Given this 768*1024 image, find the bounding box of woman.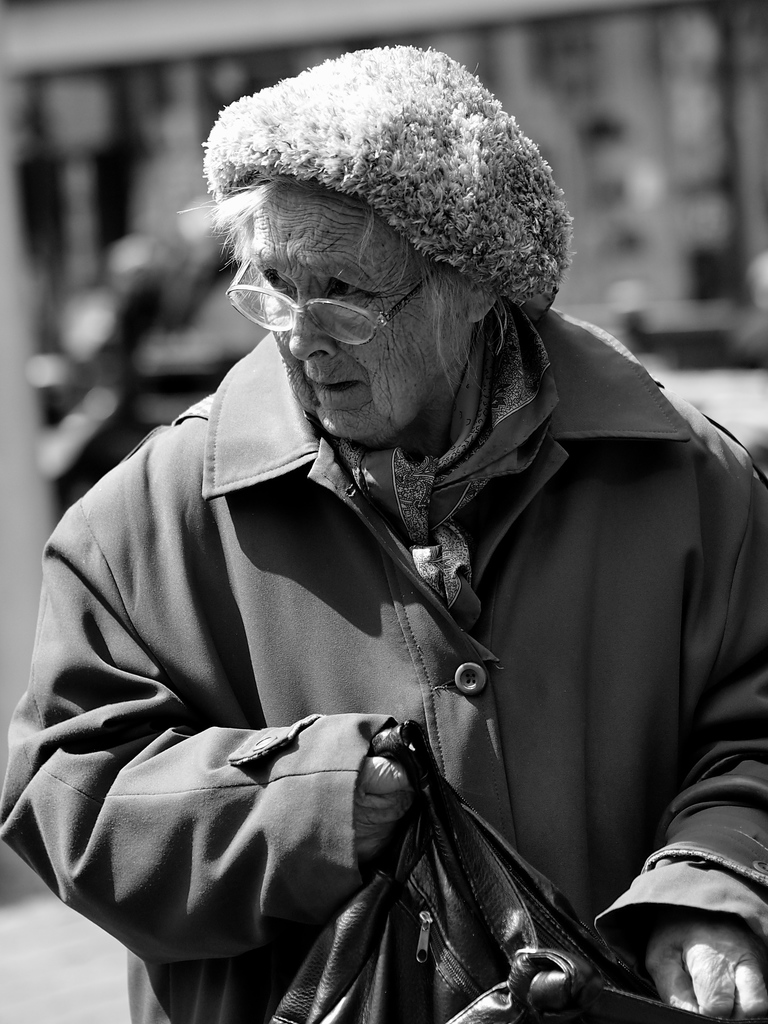
(x1=33, y1=57, x2=754, y2=989).
